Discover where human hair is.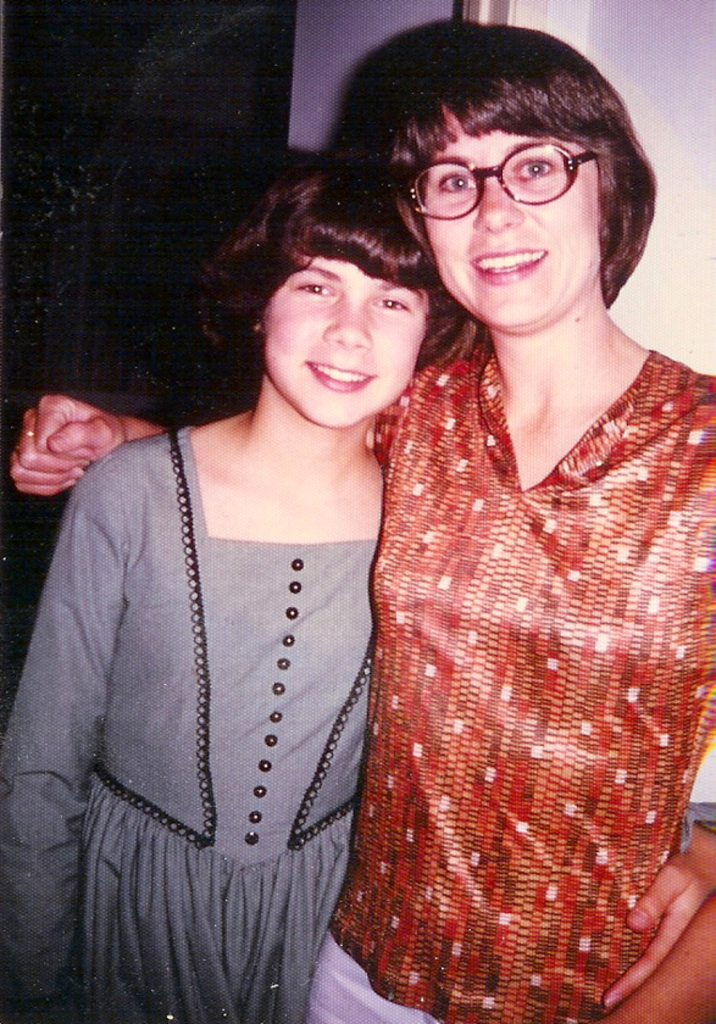
Discovered at bbox=(187, 155, 455, 382).
